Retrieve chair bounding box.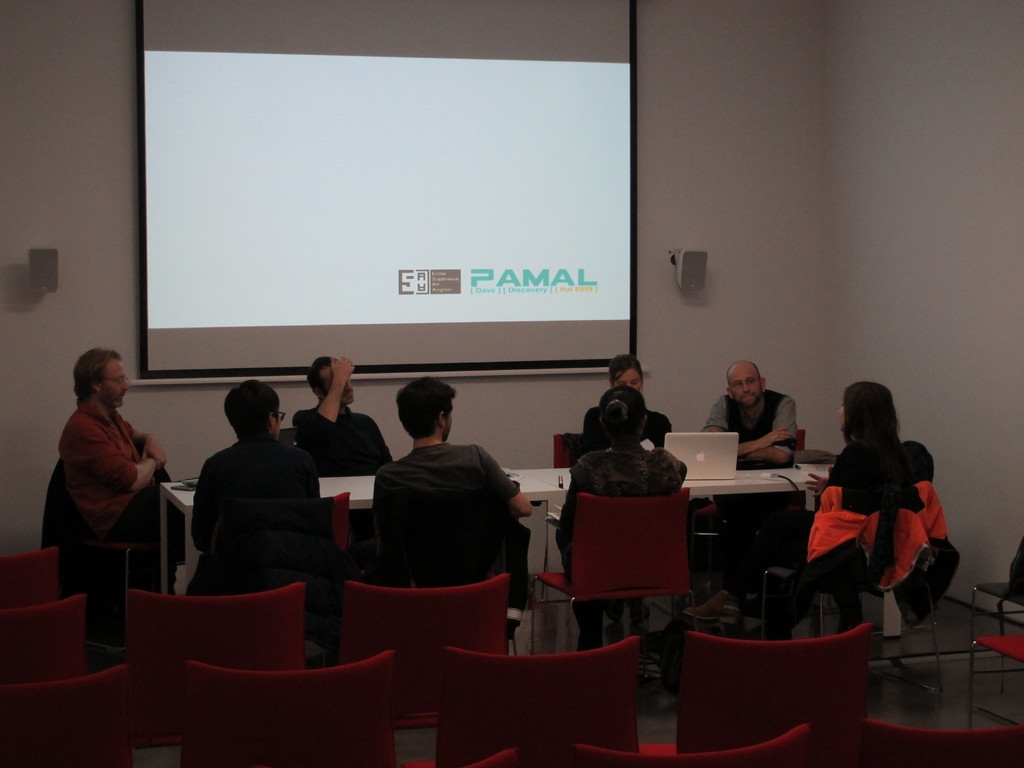
Bounding box: l=862, t=716, r=1023, b=767.
